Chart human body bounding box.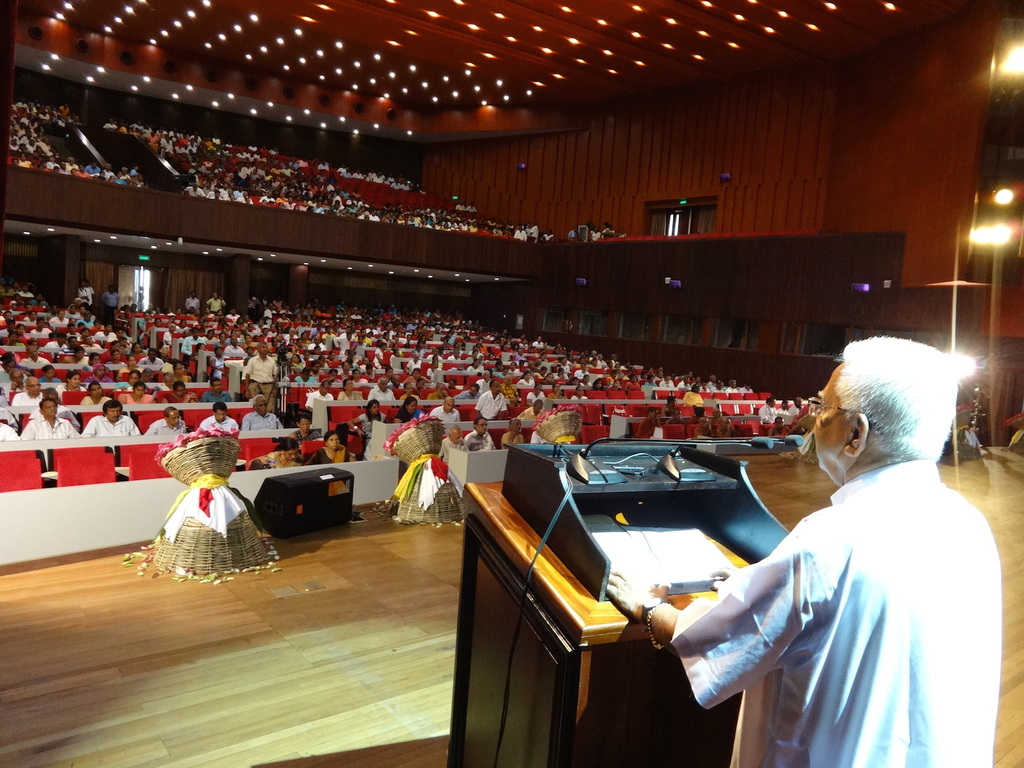
Charted: 788 405 800 416.
